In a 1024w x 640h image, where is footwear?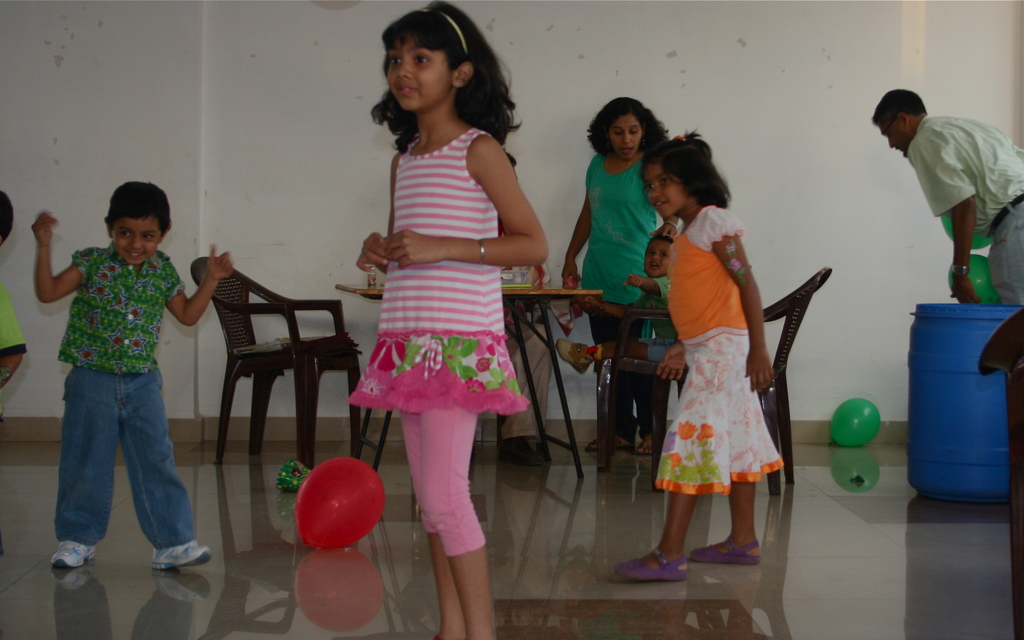
(left=47, top=535, right=94, bottom=566).
